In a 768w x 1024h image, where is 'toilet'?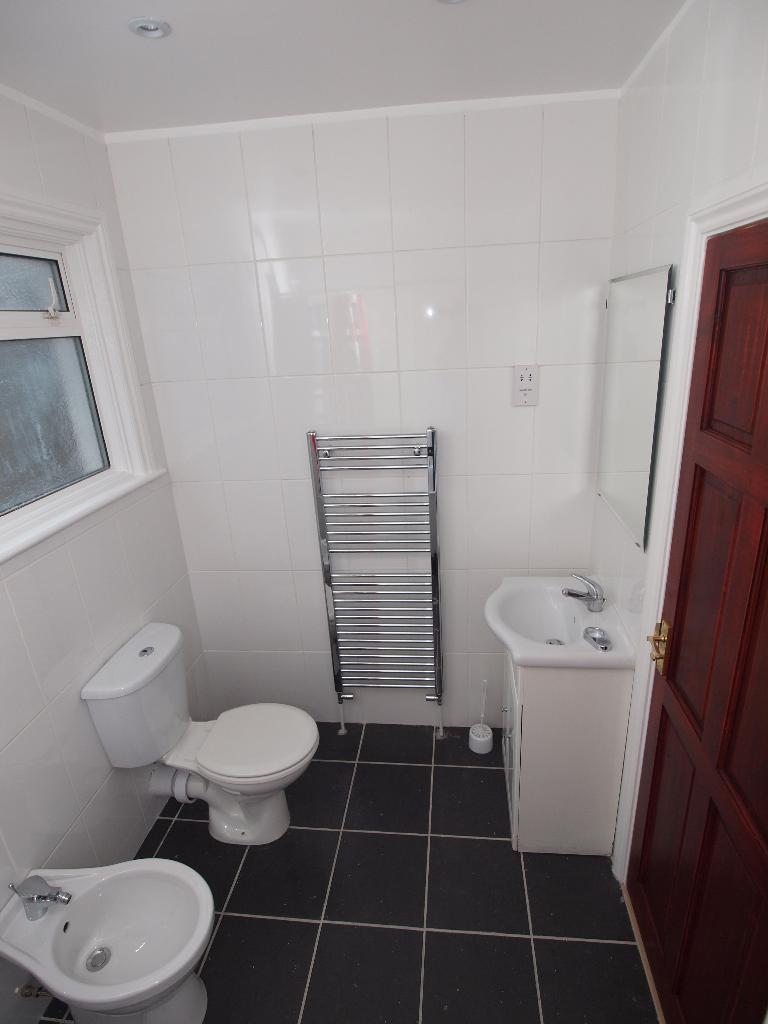
(x1=161, y1=702, x2=321, y2=845).
